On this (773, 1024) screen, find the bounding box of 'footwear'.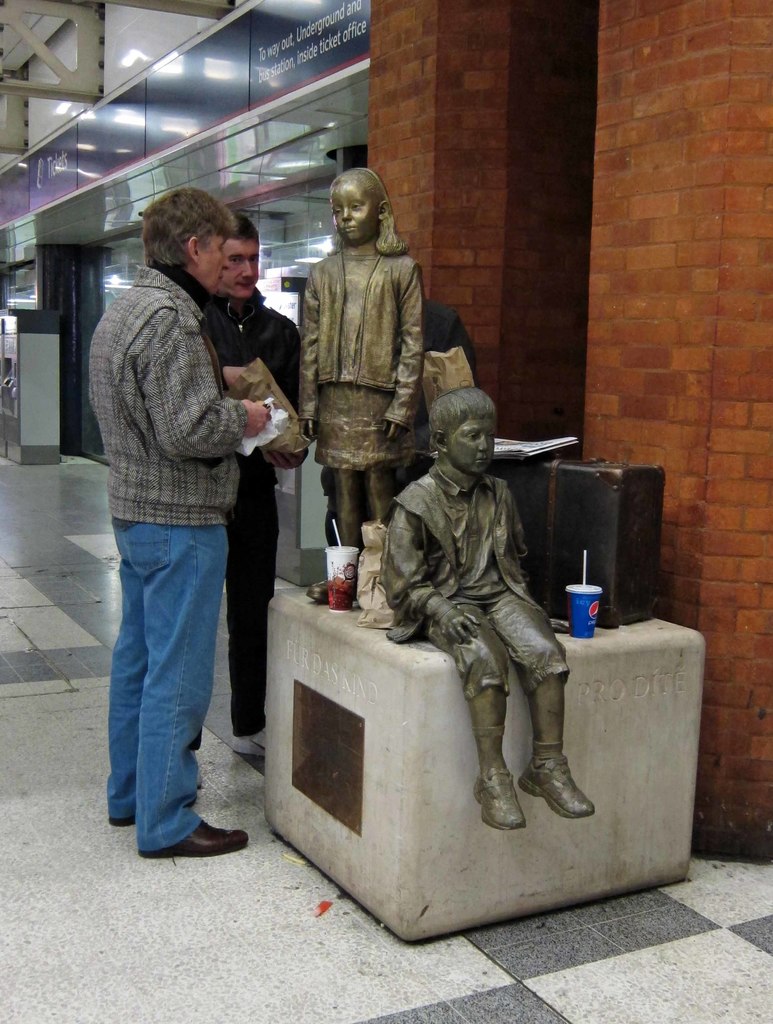
Bounding box: BBox(470, 762, 530, 829).
